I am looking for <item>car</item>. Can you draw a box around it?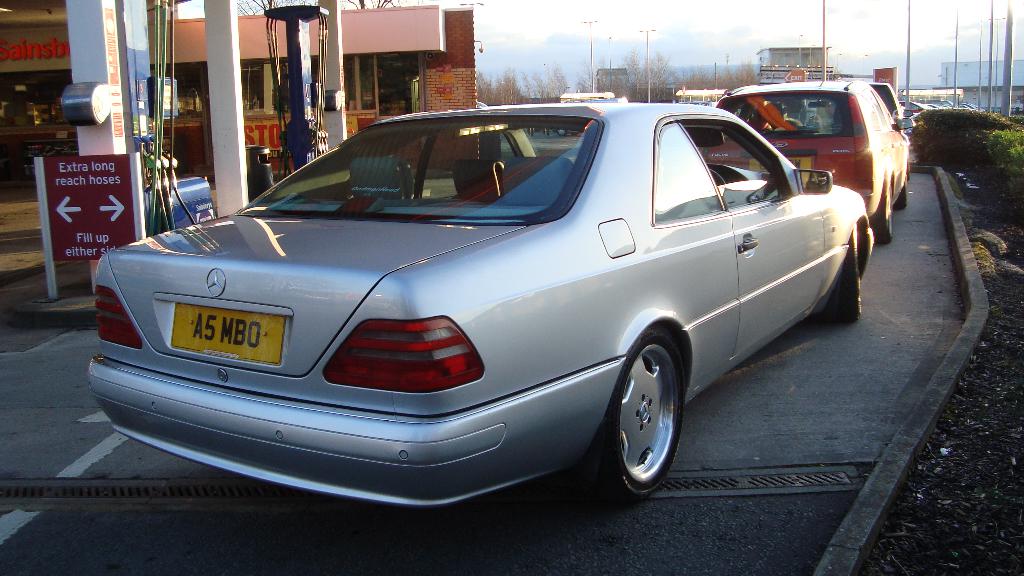
Sure, the bounding box is (x1=86, y1=86, x2=868, y2=516).
